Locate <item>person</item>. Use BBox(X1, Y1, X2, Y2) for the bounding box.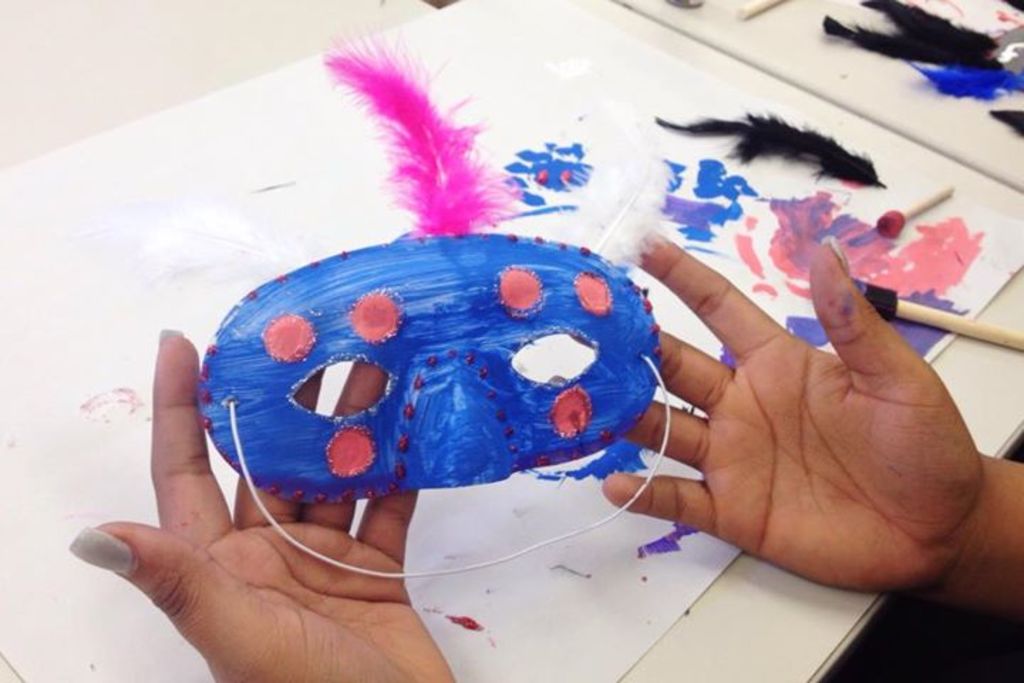
BBox(71, 213, 1023, 682).
